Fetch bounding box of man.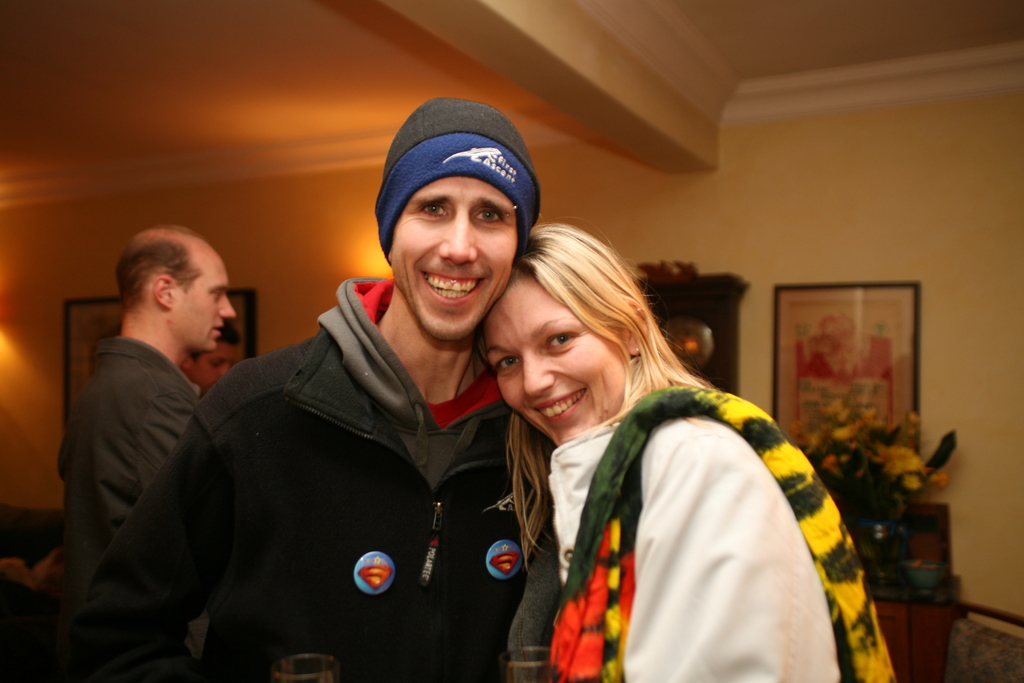
Bbox: (101, 92, 554, 682).
